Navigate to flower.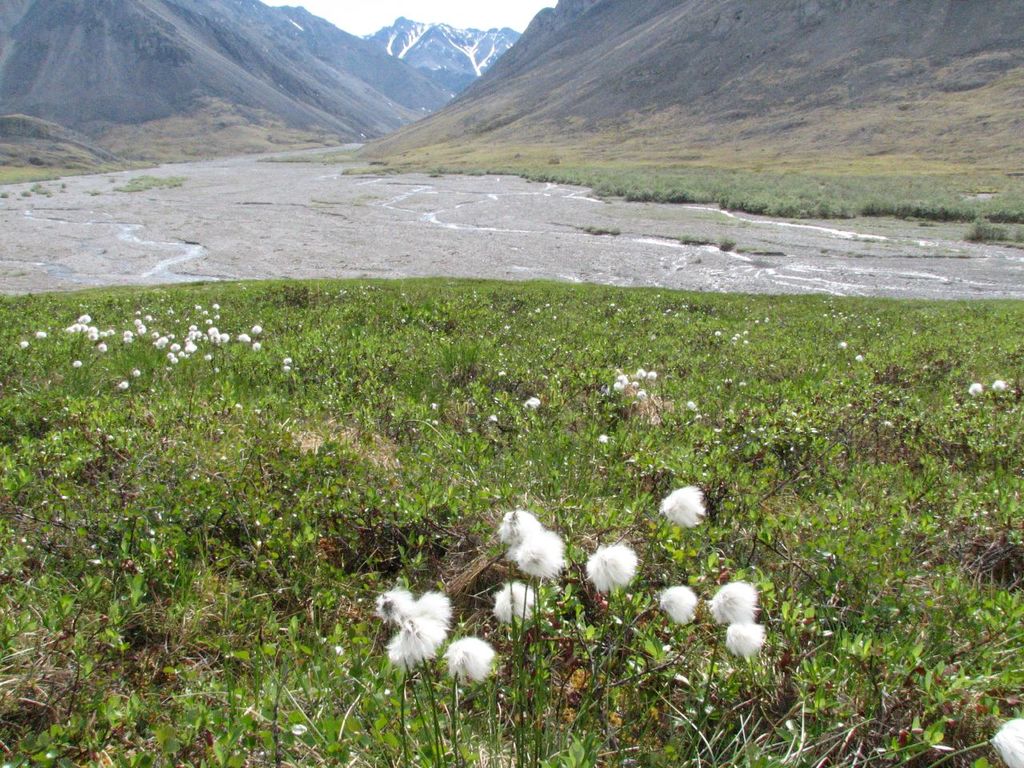
Navigation target: Rect(662, 584, 706, 626).
